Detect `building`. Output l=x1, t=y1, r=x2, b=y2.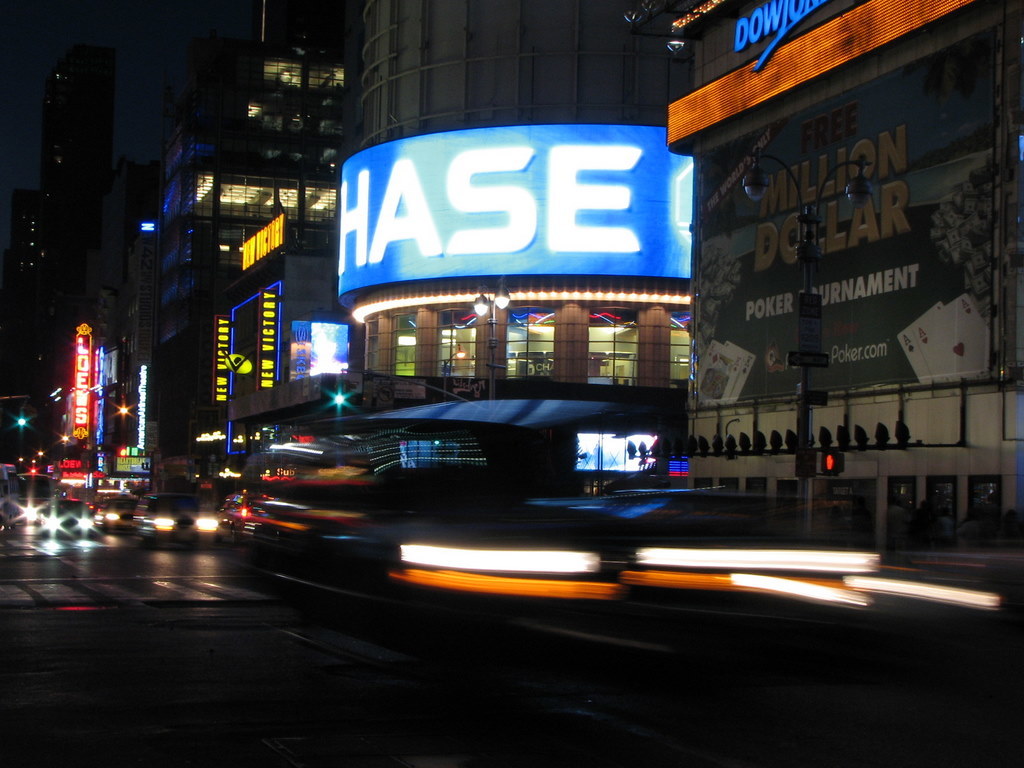
l=157, t=0, r=346, b=490.
